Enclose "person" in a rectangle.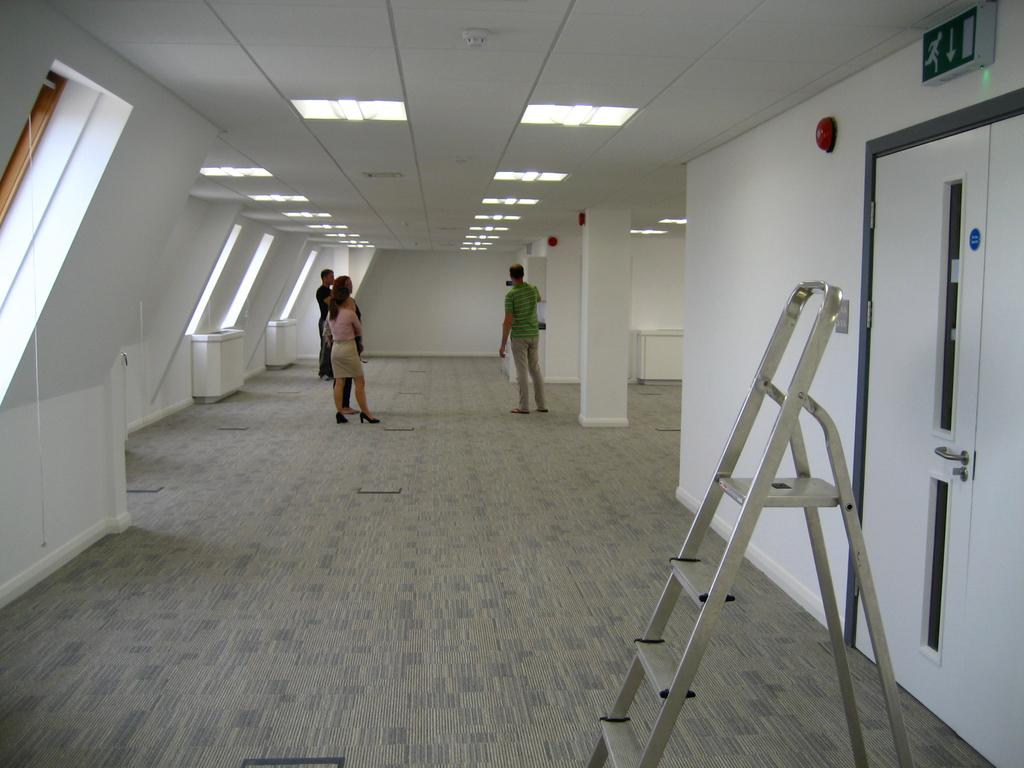
[x1=497, y1=262, x2=549, y2=412].
